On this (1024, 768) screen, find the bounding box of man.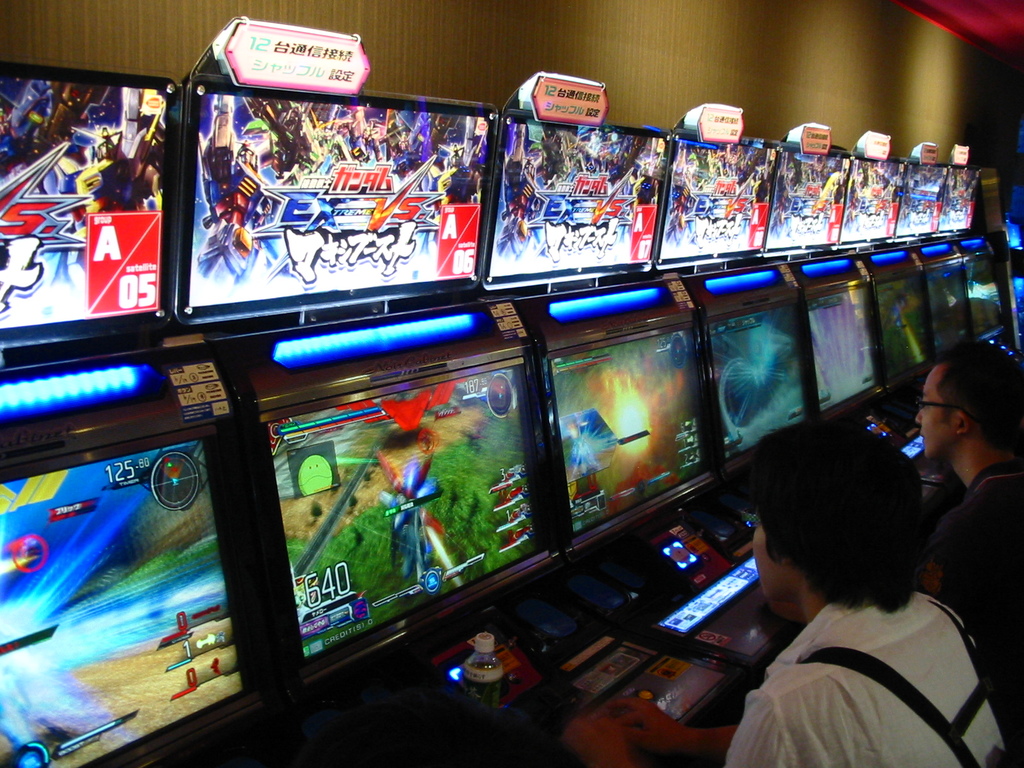
Bounding box: (left=913, top=346, right=1023, bottom=759).
